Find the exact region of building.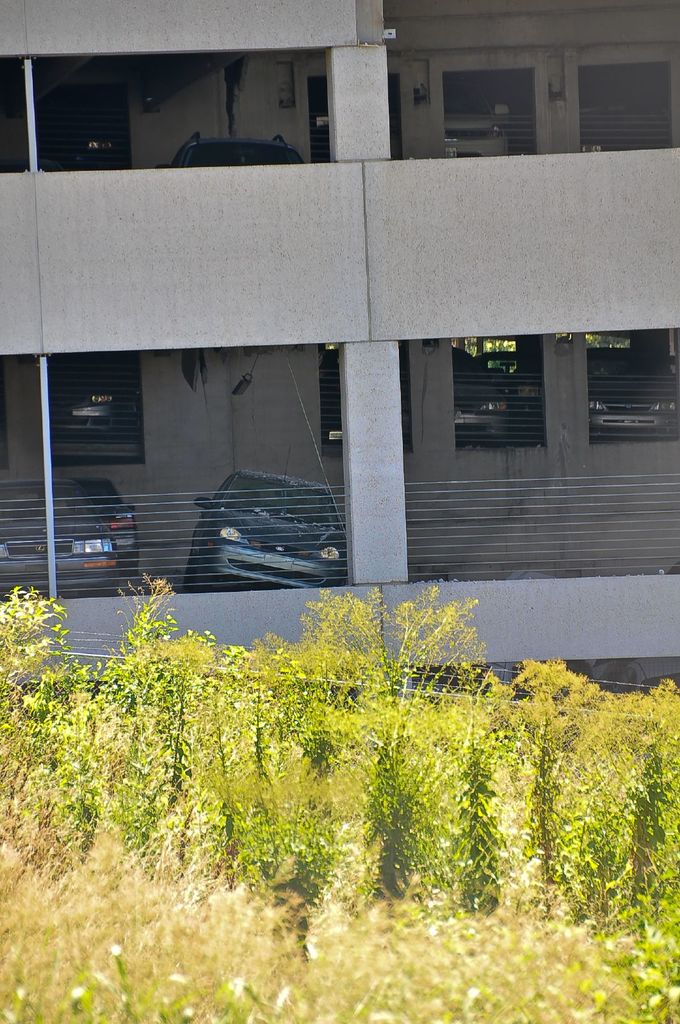
Exact region: bbox(0, 0, 679, 700).
